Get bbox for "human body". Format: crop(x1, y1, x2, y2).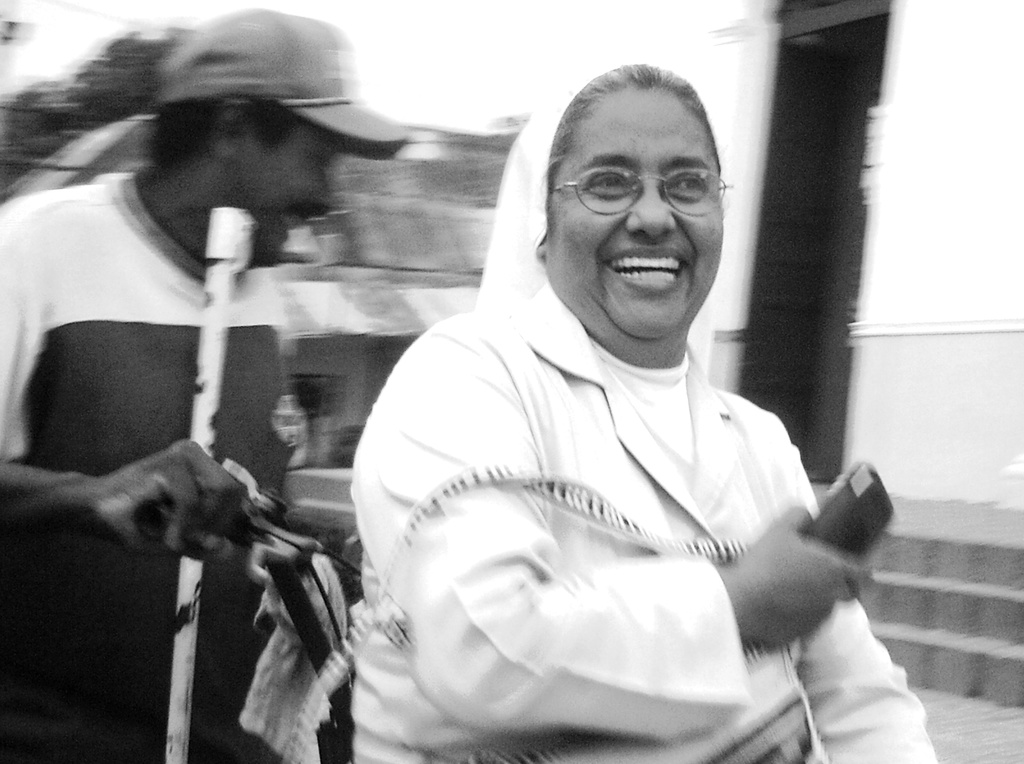
crop(0, 12, 417, 763).
